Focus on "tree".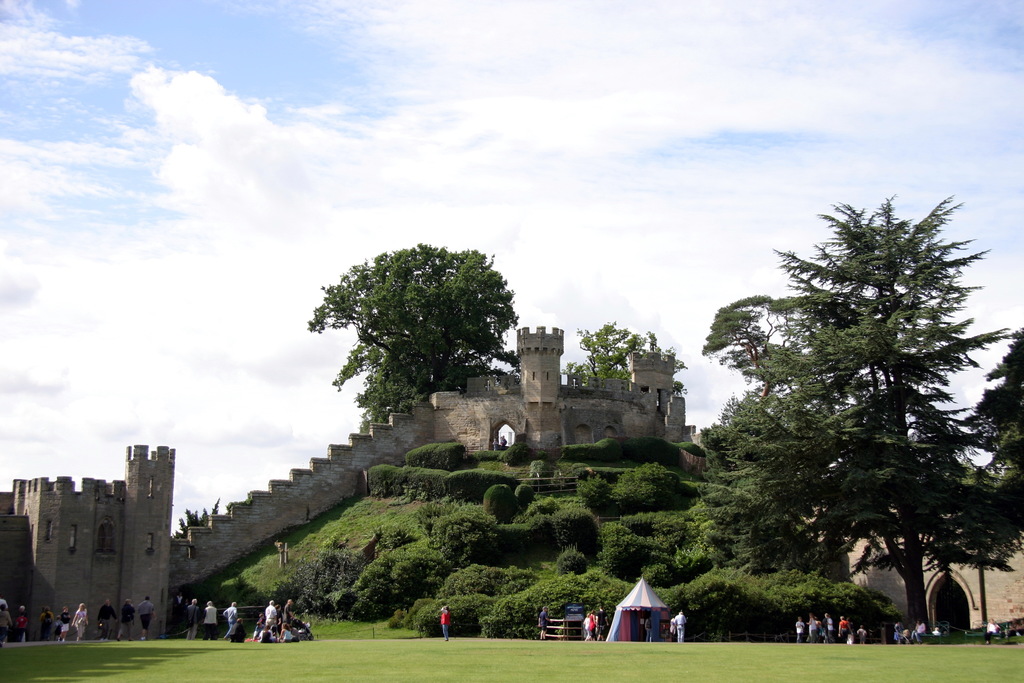
Focused at [573,322,685,400].
